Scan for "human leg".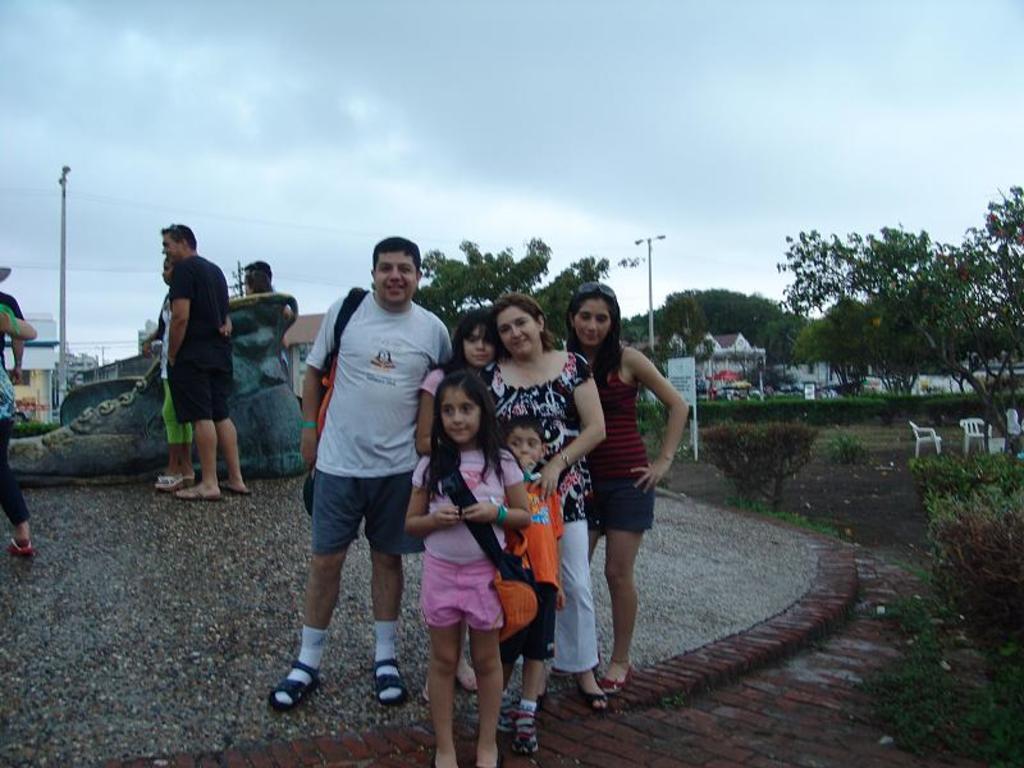
Scan result: [x1=472, y1=630, x2=499, y2=760].
